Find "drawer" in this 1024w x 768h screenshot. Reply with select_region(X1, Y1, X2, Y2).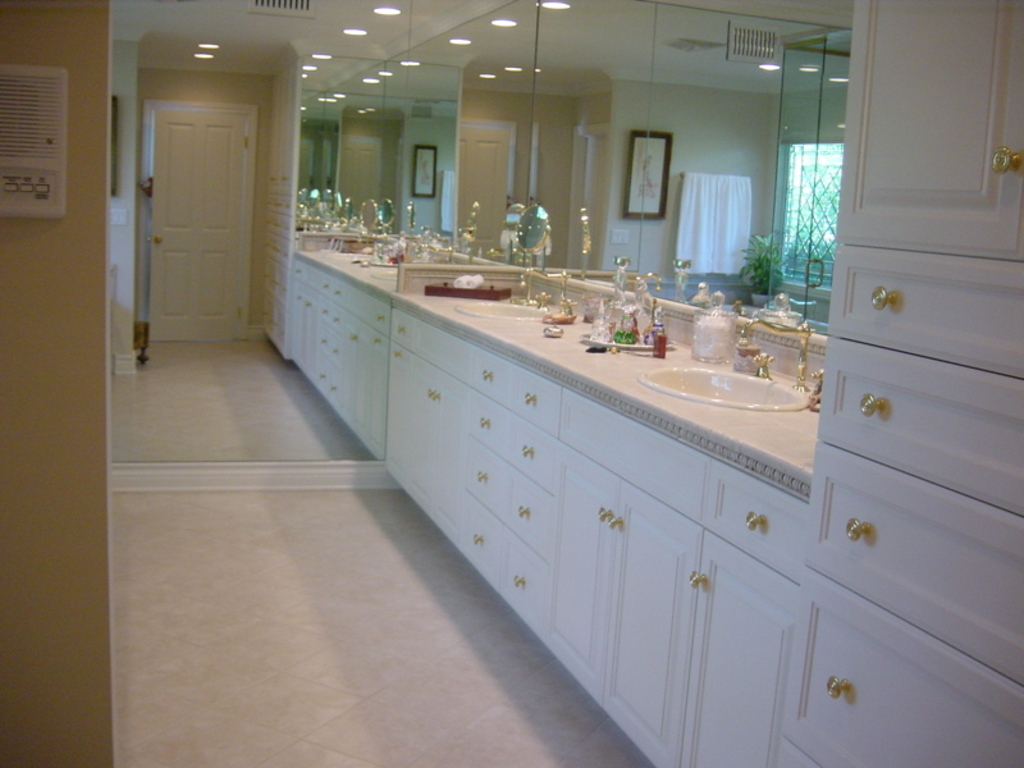
select_region(508, 369, 566, 438).
